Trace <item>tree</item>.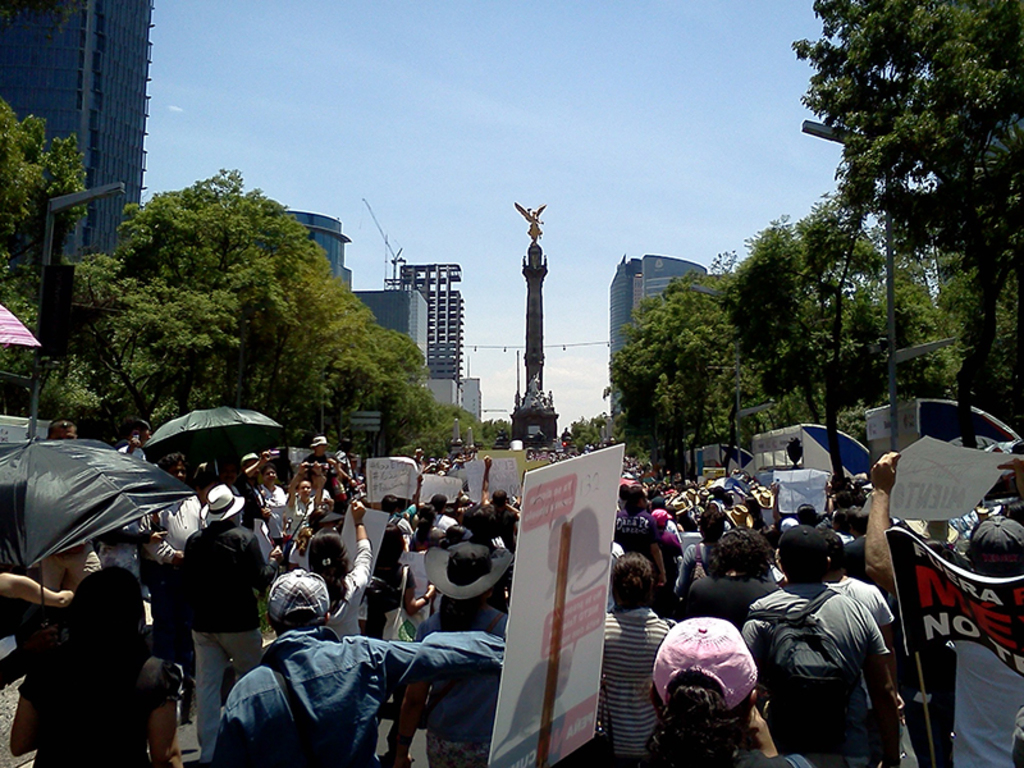
Traced to 0, 100, 105, 285.
